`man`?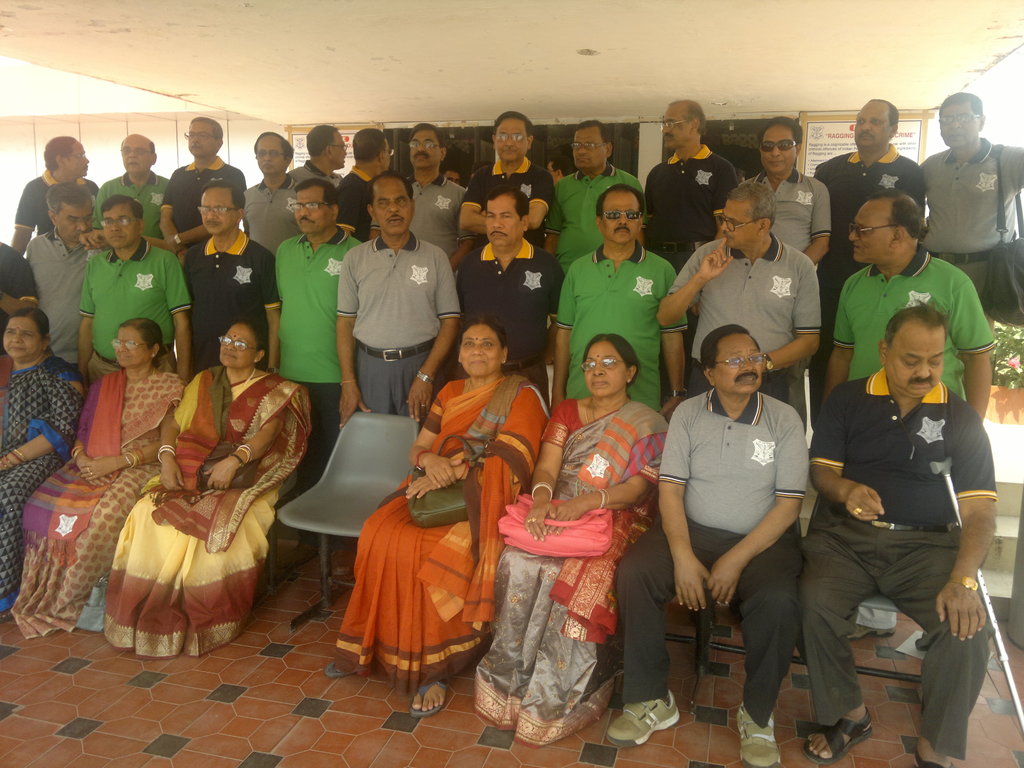
pyautogui.locateOnScreen(5, 130, 108, 255)
